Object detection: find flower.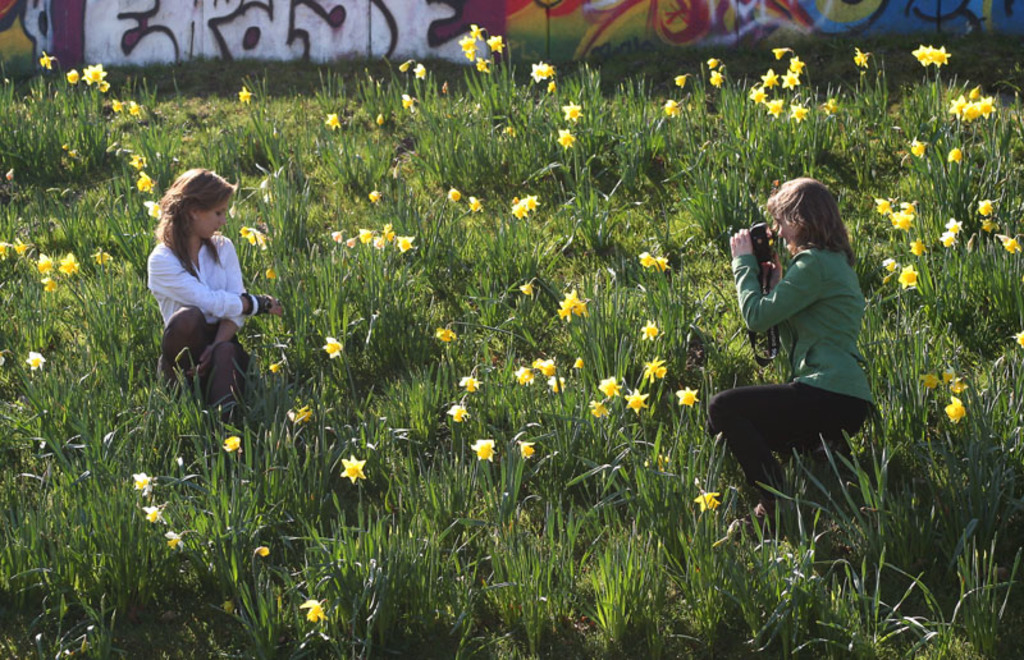
<bbox>663, 93, 685, 119</bbox>.
